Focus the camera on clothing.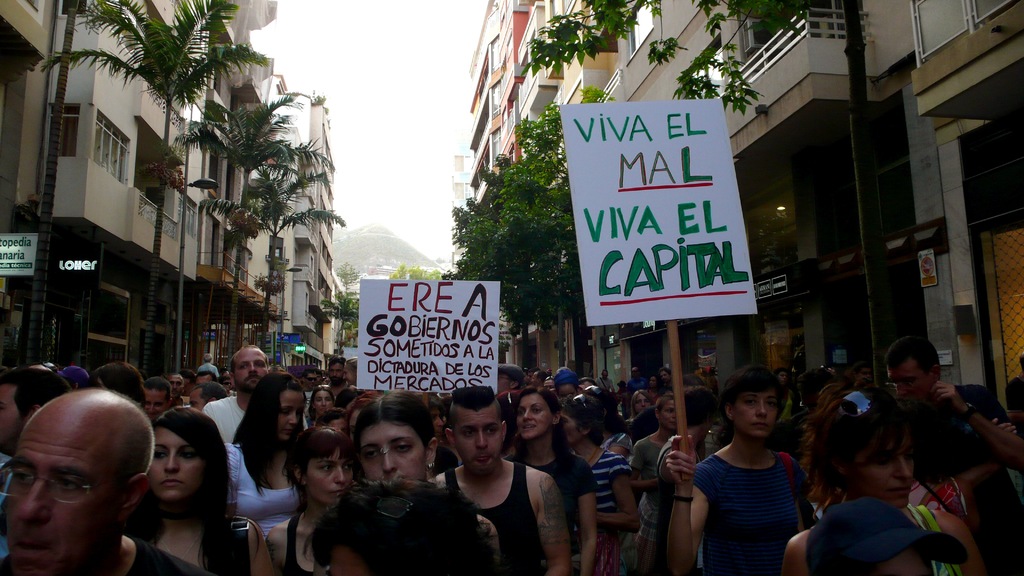
Focus region: bbox=[0, 531, 214, 575].
